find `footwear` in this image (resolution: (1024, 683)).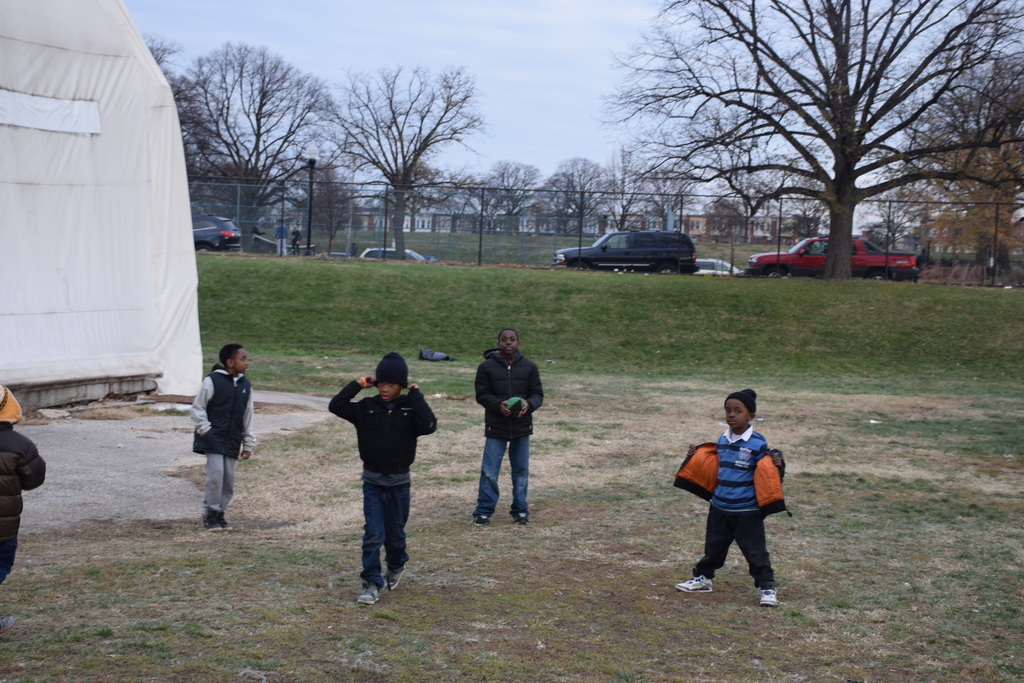
left=471, top=511, right=491, bottom=528.
